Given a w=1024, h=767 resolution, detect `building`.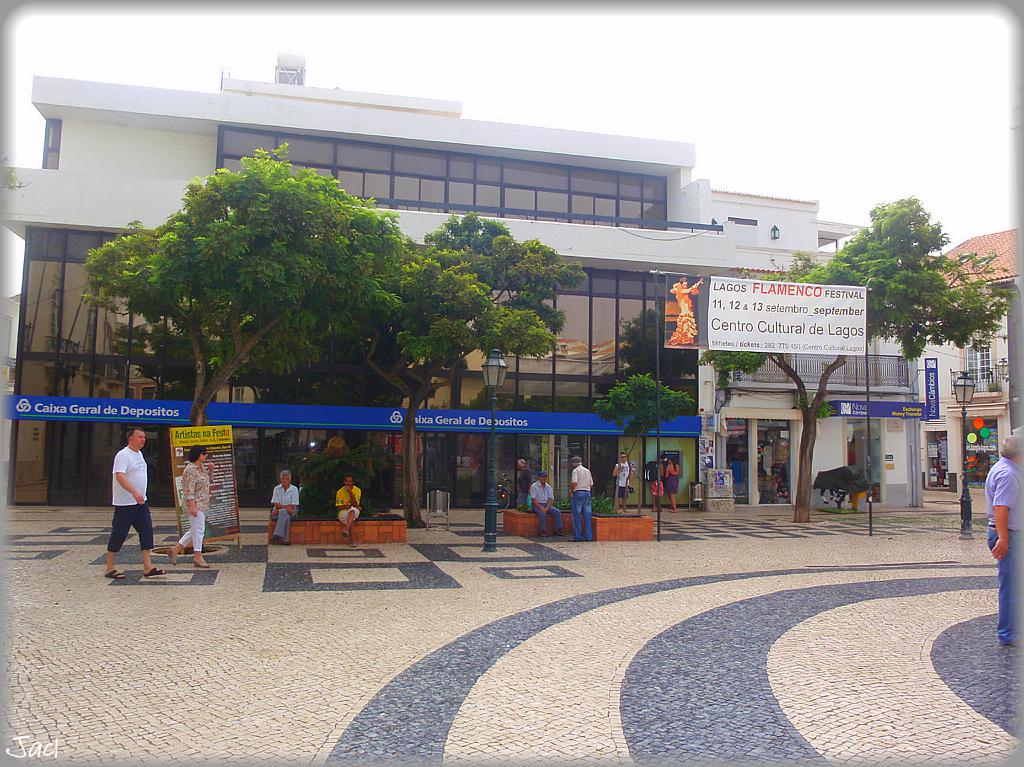
select_region(0, 53, 920, 510).
